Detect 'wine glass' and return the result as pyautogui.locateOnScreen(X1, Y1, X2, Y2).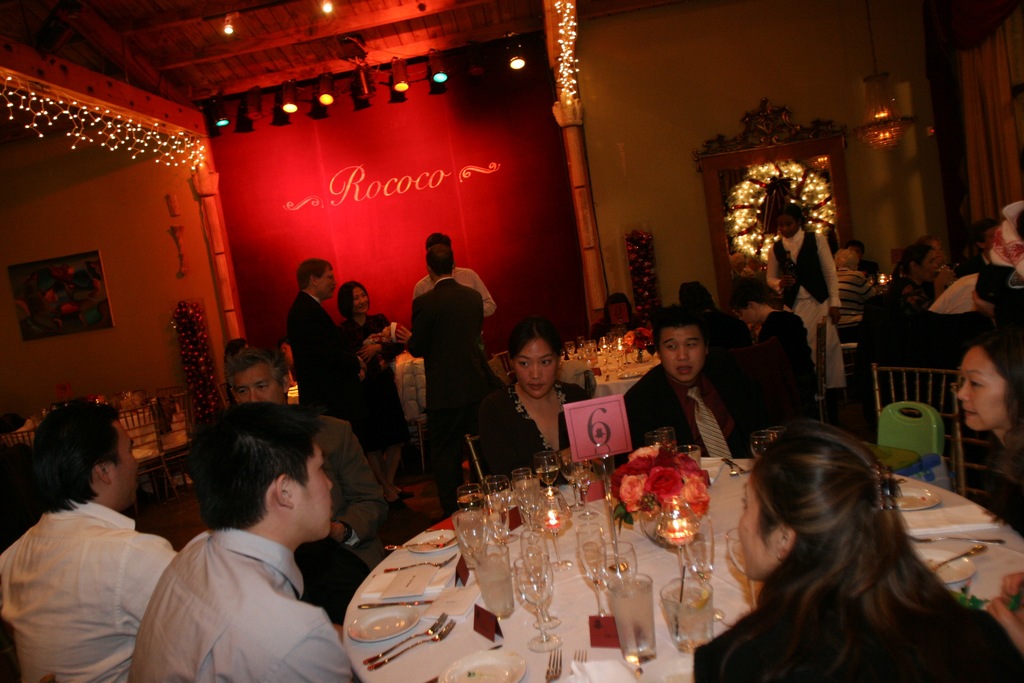
pyautogui.locateOnScreen(655, 493, 698, 579).
